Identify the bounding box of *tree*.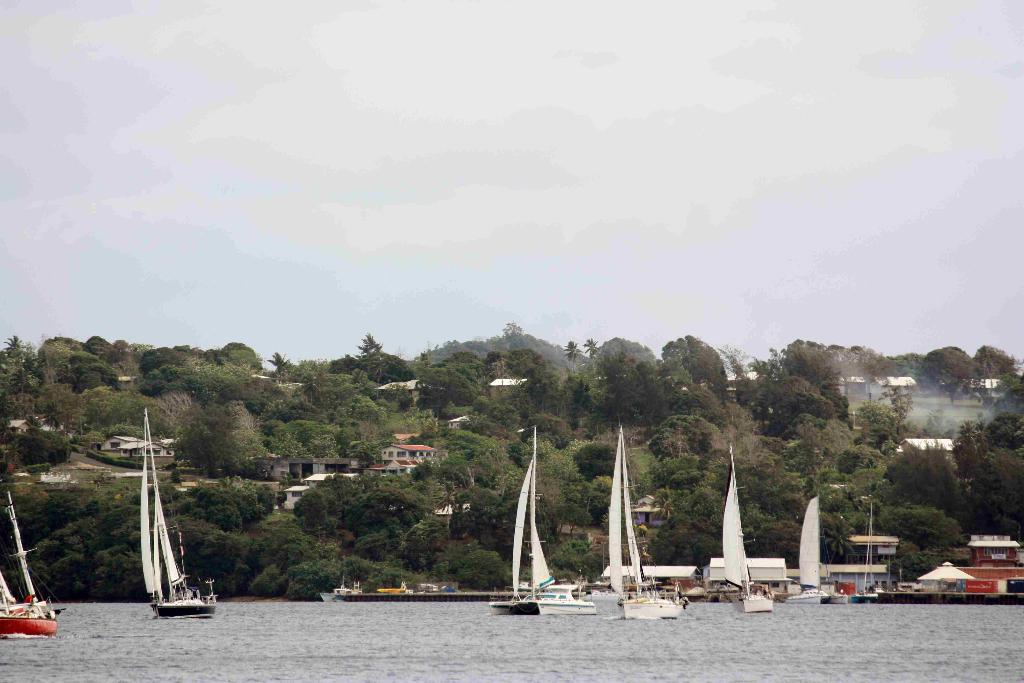
bbox(845, 344, 893, 416).
